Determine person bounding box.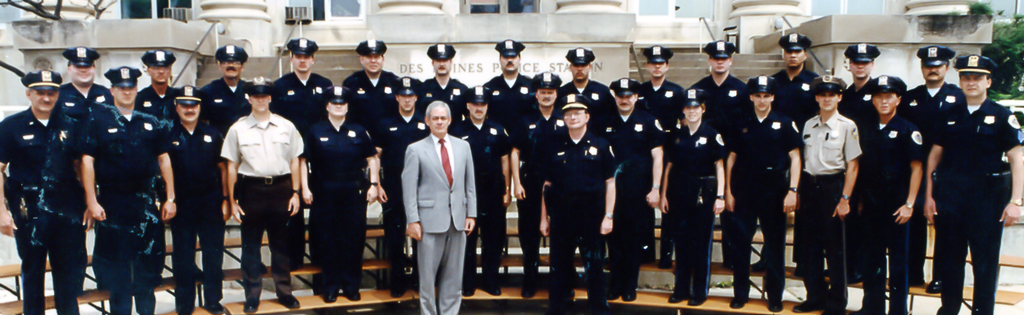
Determined: 797 80 858 314.
